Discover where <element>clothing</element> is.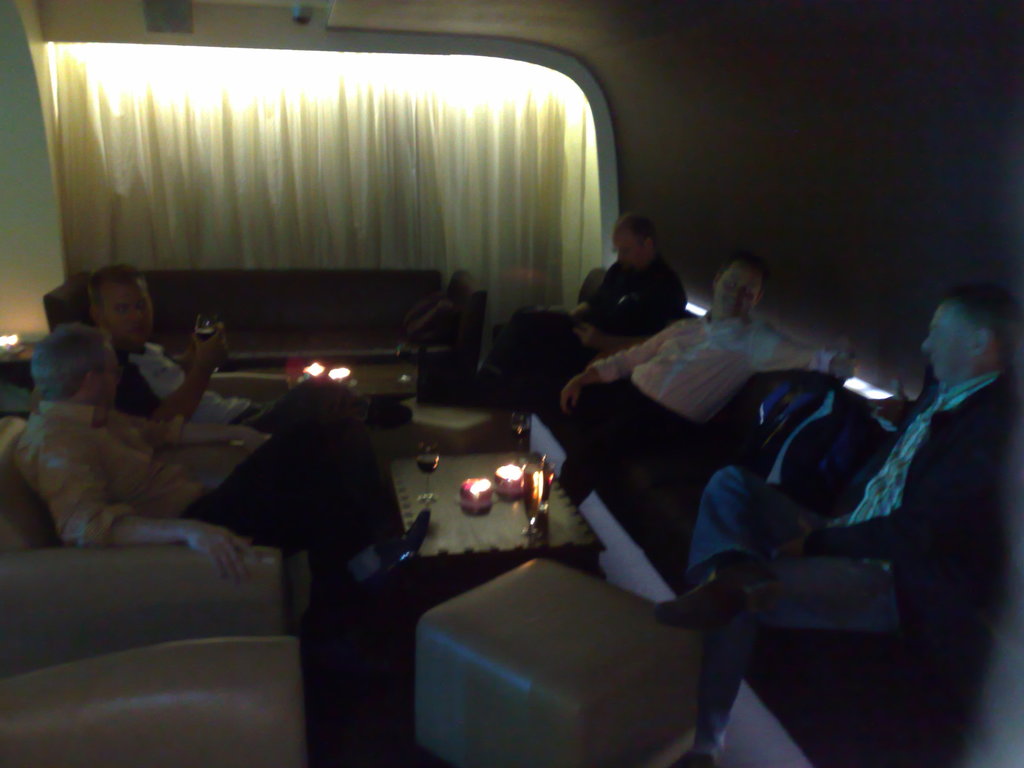
Discovered at [474, 252, 684, 378].
